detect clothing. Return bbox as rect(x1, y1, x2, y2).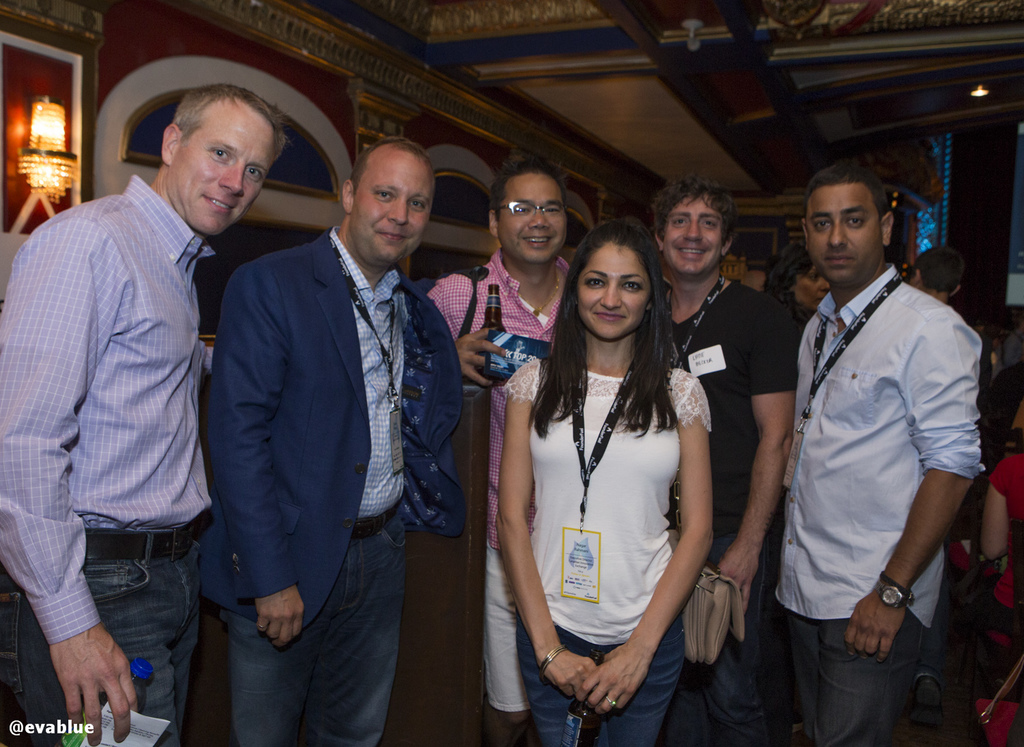
rect(0, 171, 225, 746).
